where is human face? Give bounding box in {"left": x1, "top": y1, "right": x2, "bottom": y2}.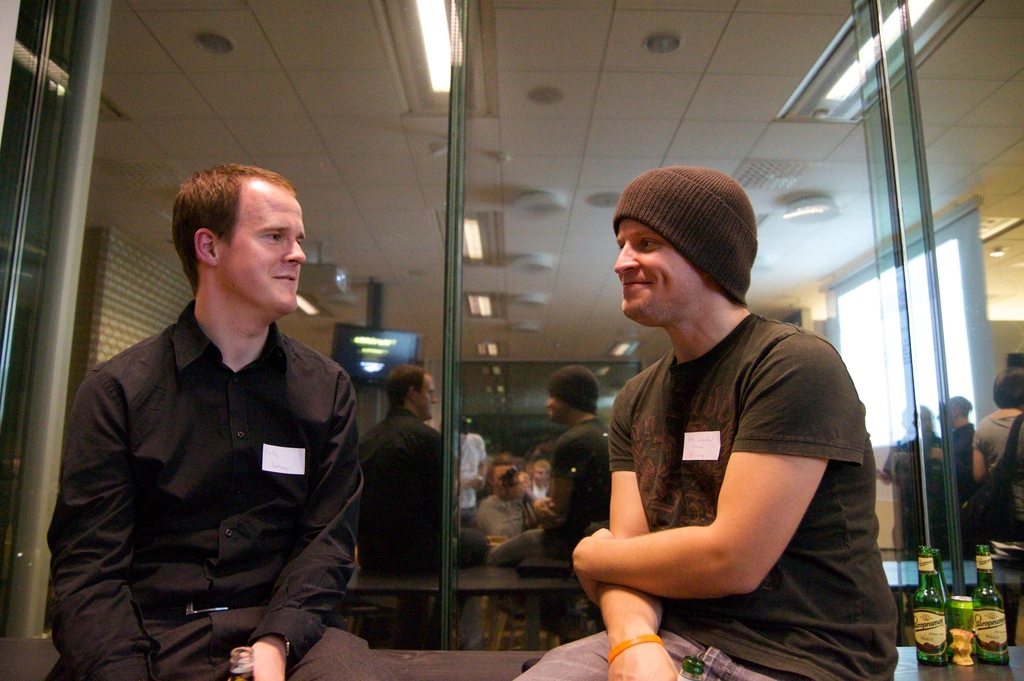
{"left": 416, "top": 377, "right": 439, "bottom": 424}.
